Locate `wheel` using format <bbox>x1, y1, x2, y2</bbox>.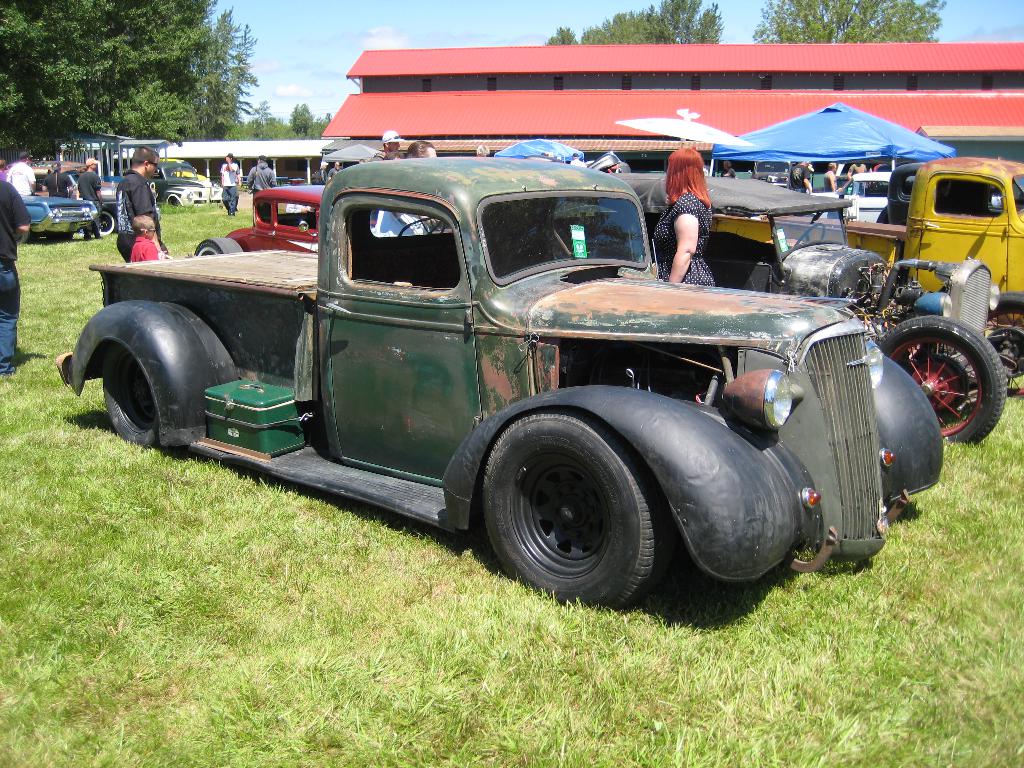
<bbox>483, 406, 668, 612</bbox>.
